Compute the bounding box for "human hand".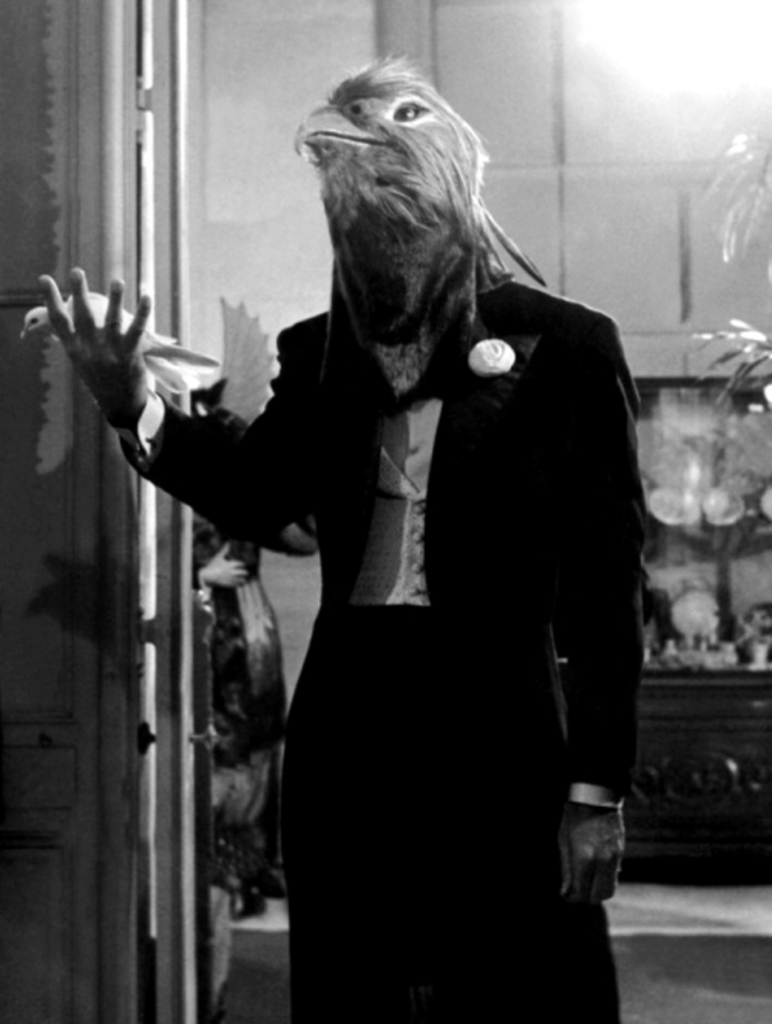
bbox=[557, 802, 627, 904].
